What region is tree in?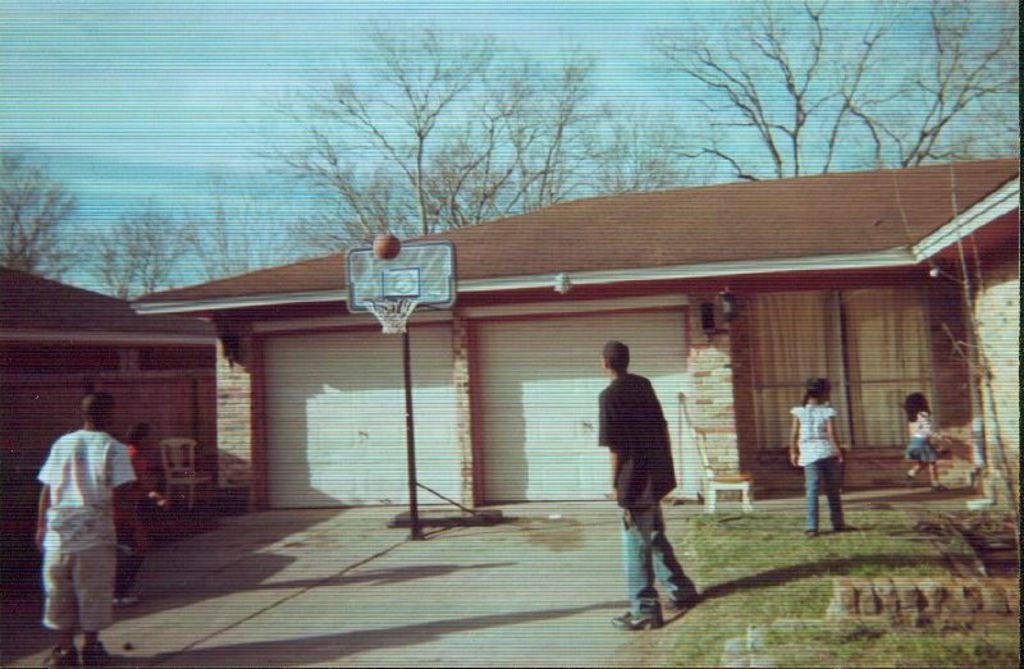
x1=692 y1=3 x2=1023 y2=175.
